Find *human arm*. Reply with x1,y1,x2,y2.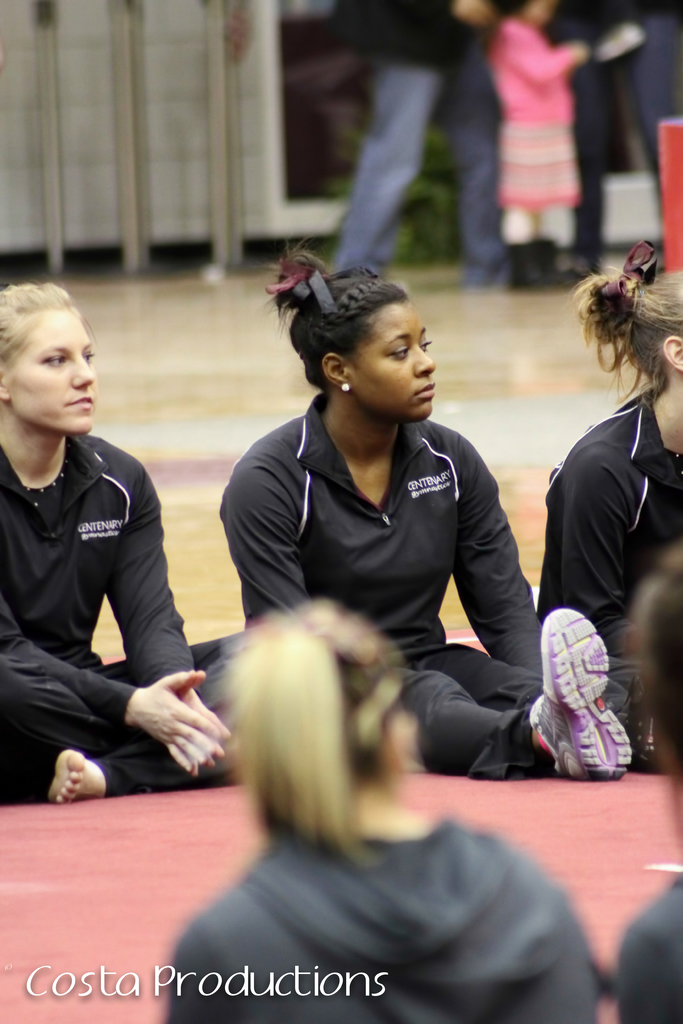
439,3,500,28.
